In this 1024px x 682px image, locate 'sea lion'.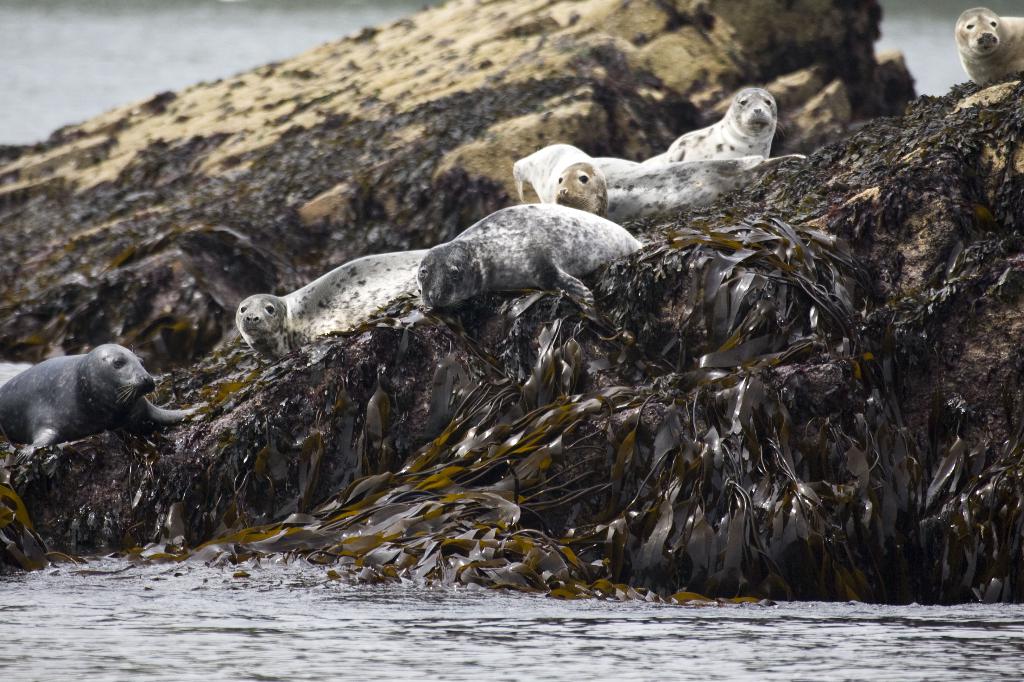
Bounding box: [x1=512, y1=144, x2=601, y2=216].
